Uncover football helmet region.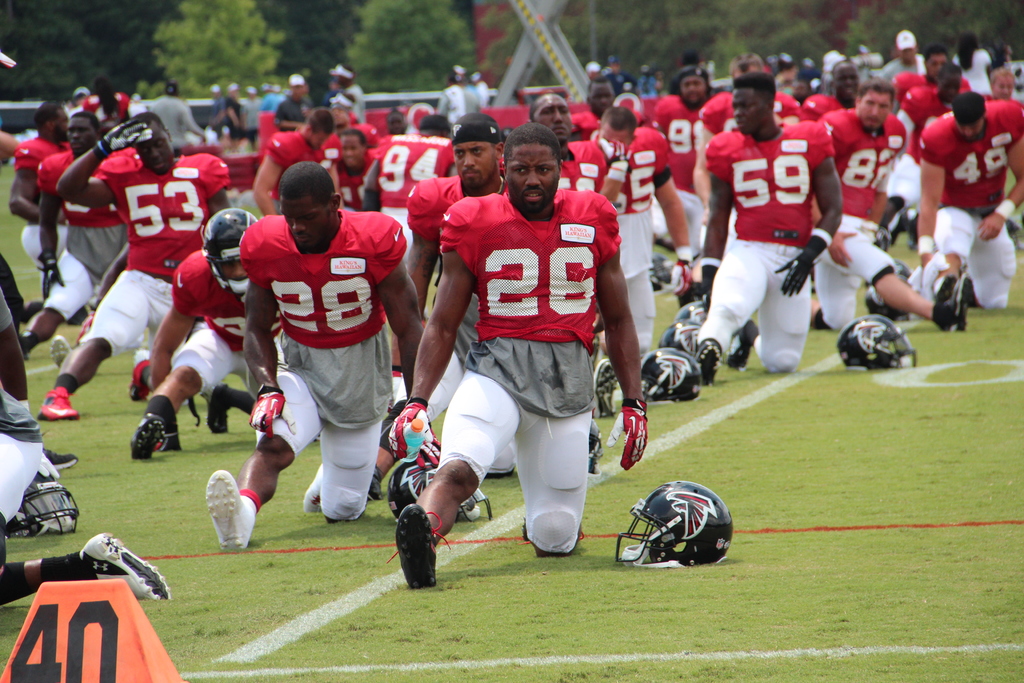
Uncovered: bbox=[615, 481, 739, 577].
